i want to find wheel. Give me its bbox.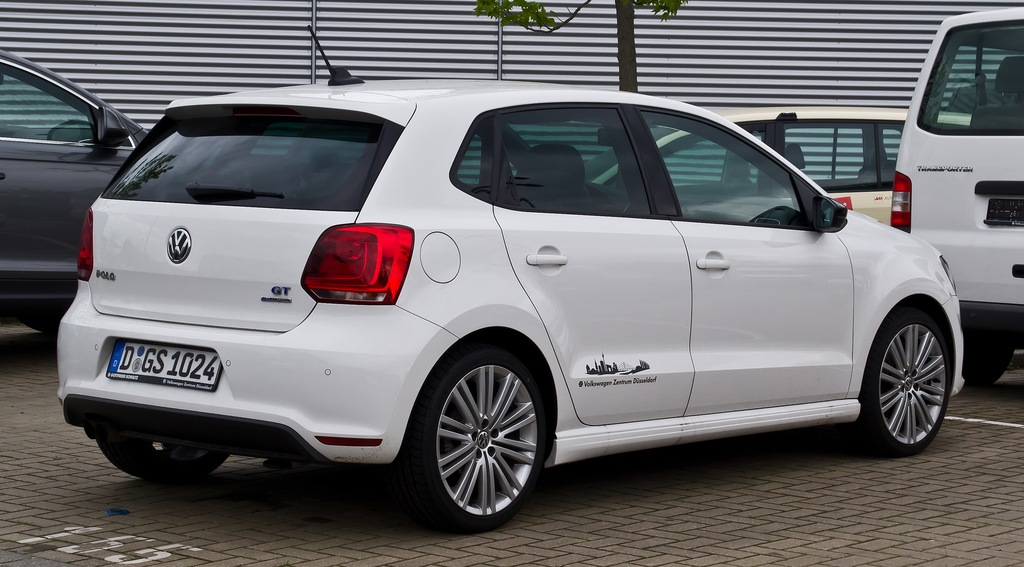
<bbox>94, 431, 227, 488</bbox>.
